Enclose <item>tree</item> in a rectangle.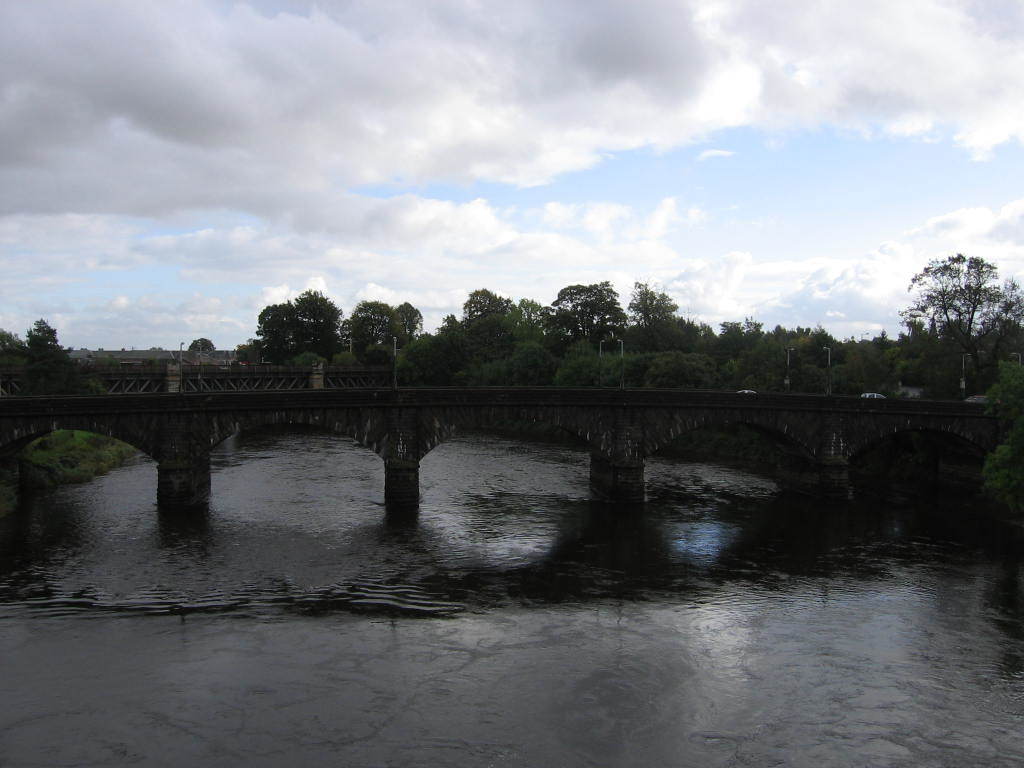
l=617, t=277, r=678, b=350.
